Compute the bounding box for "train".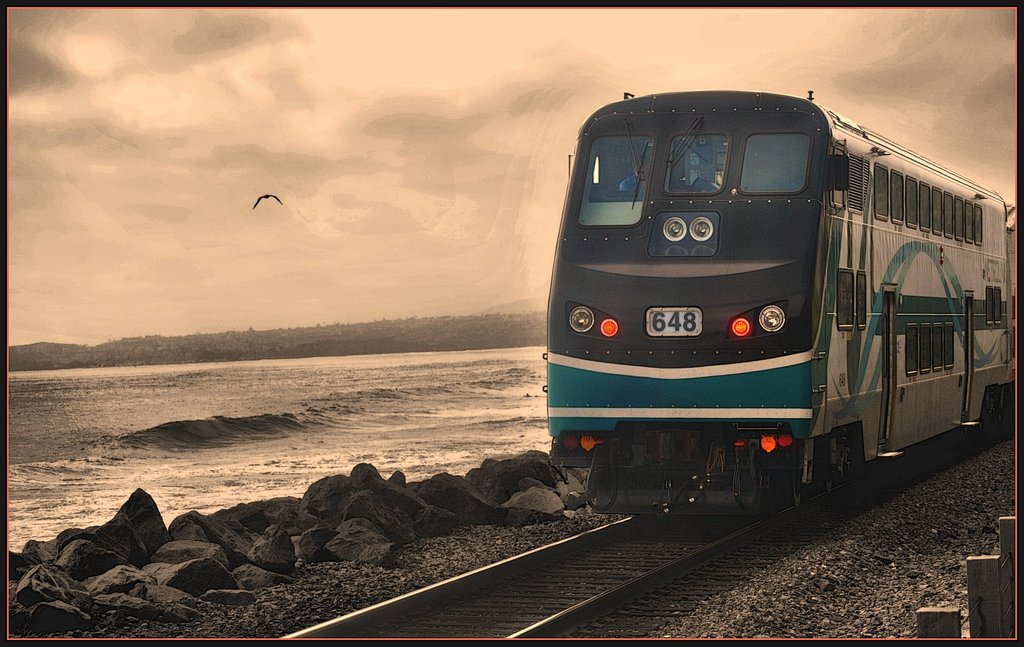
select_region(548, 85, 1018, 536).
